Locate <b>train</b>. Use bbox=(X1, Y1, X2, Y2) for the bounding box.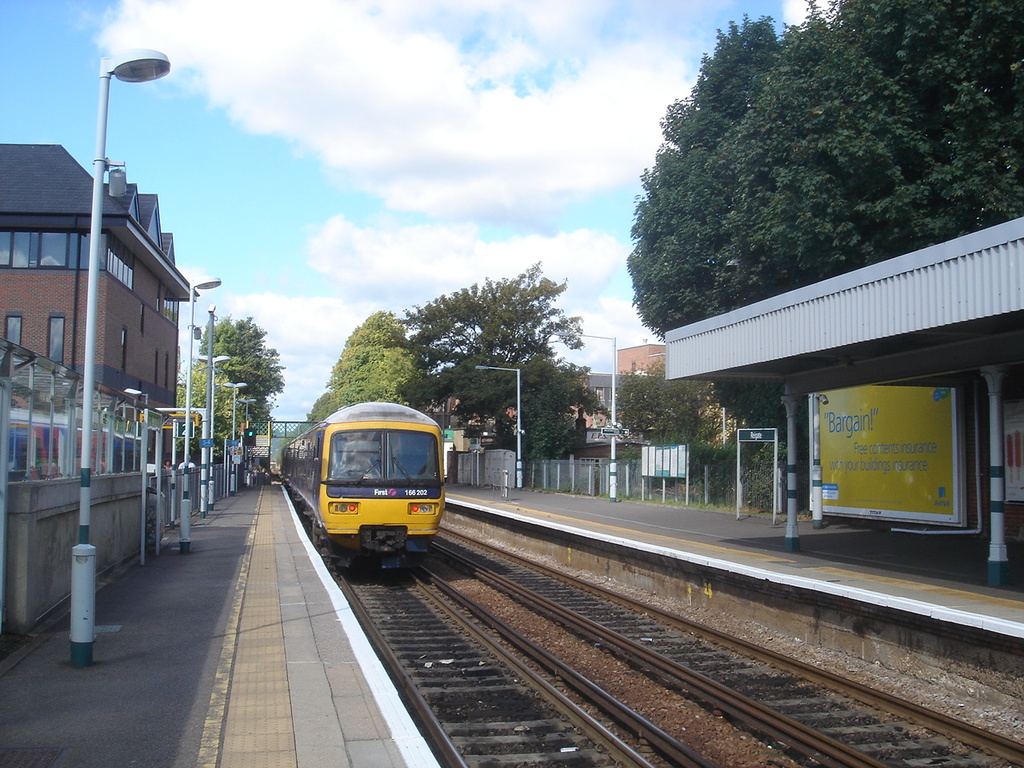
bbox=(274, 398, 450, 572).
